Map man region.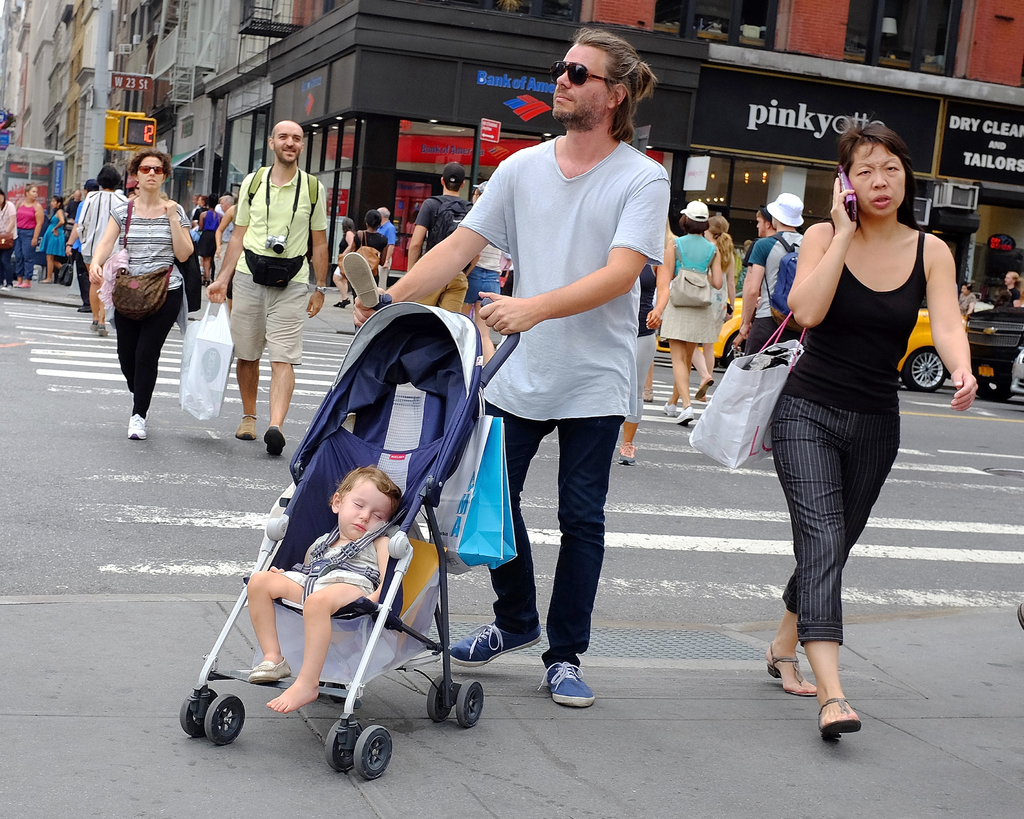
Mapped to <bbox>404, 169, 472, 312</bbox>.
